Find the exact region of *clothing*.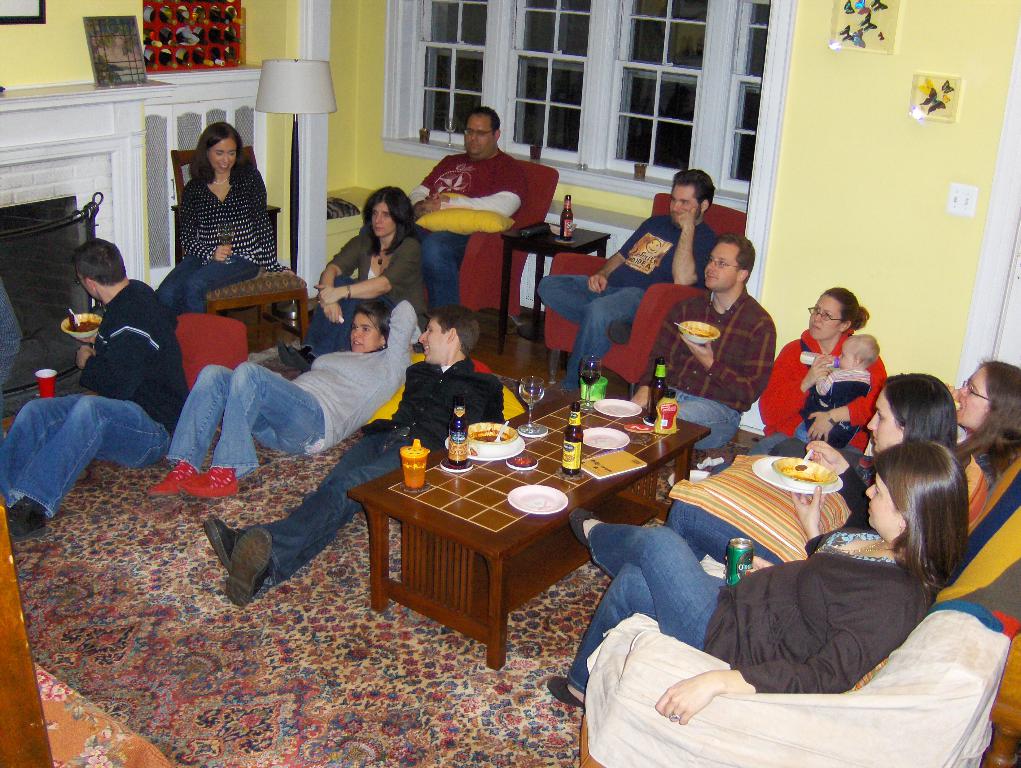
Exact region: <bbox>579, 526, 931, 704</bbox>.
